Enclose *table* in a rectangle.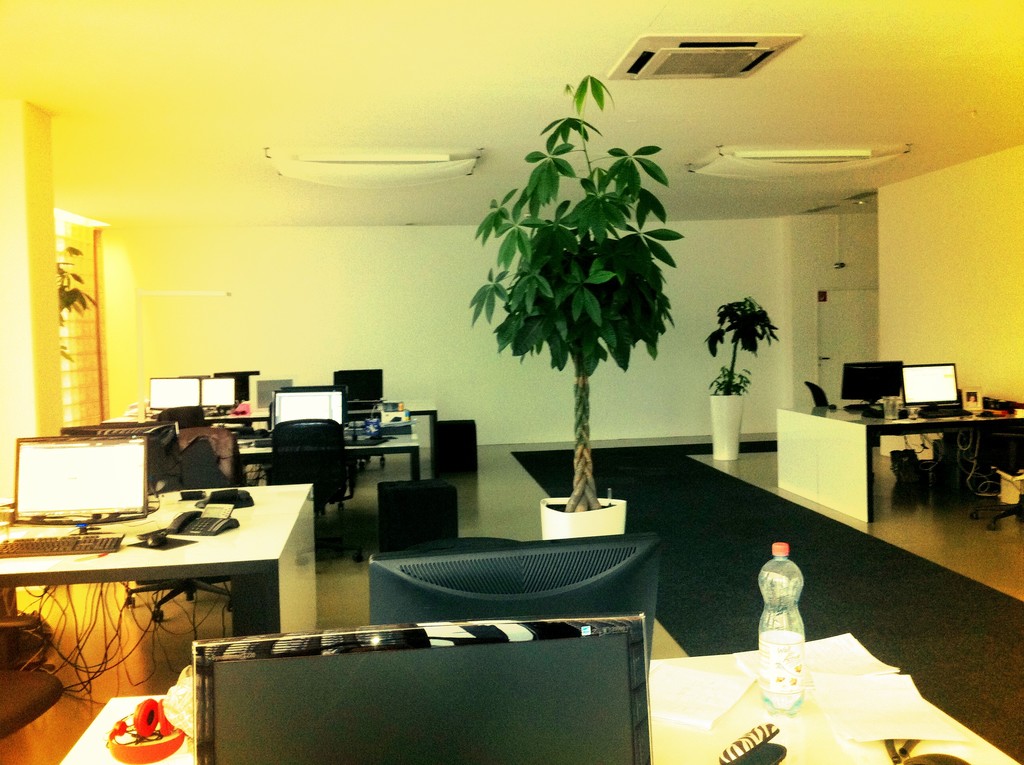
[x1=243, y1=430, x2=422, y2=480].
